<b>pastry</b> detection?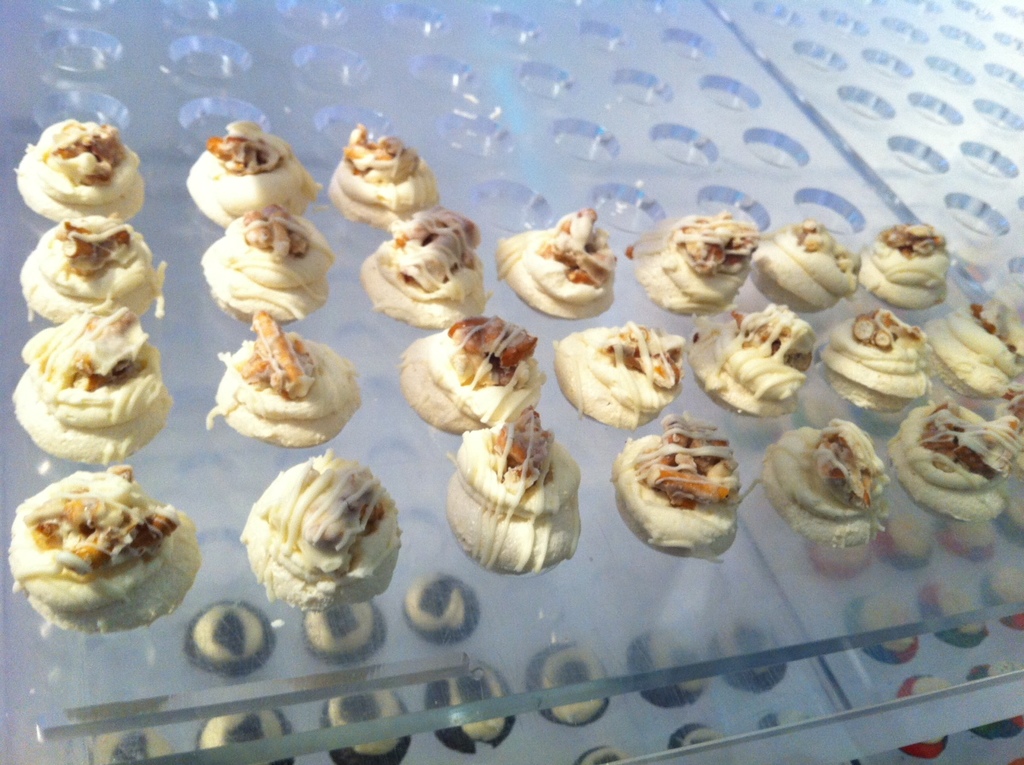
left=826, top=311, right=941, bottom=411
